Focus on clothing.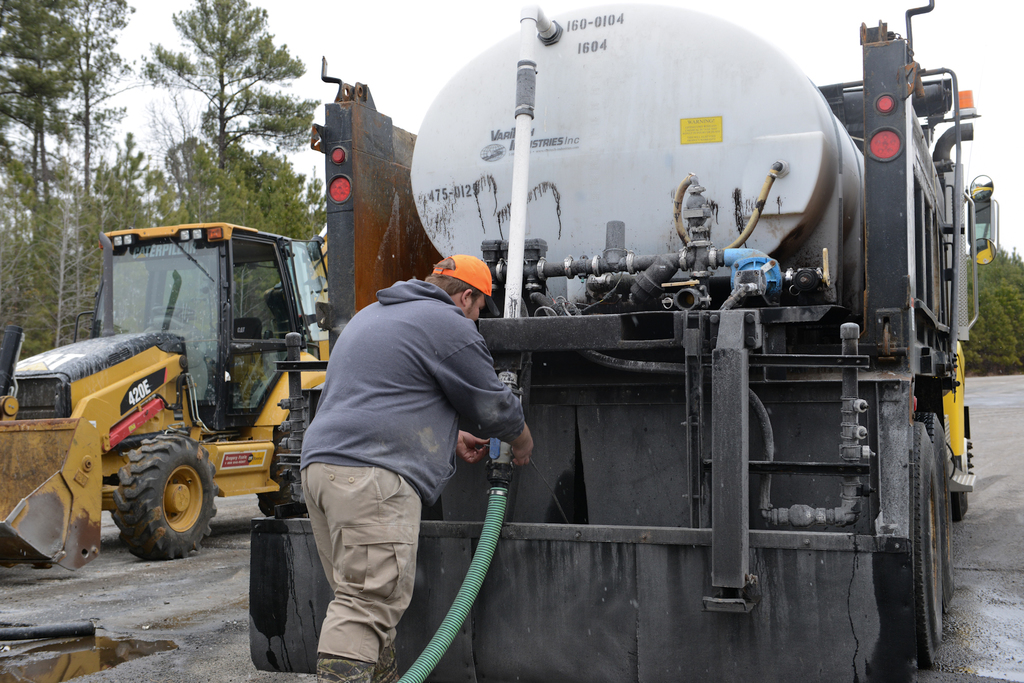
Focused at 303,277,523,502.
